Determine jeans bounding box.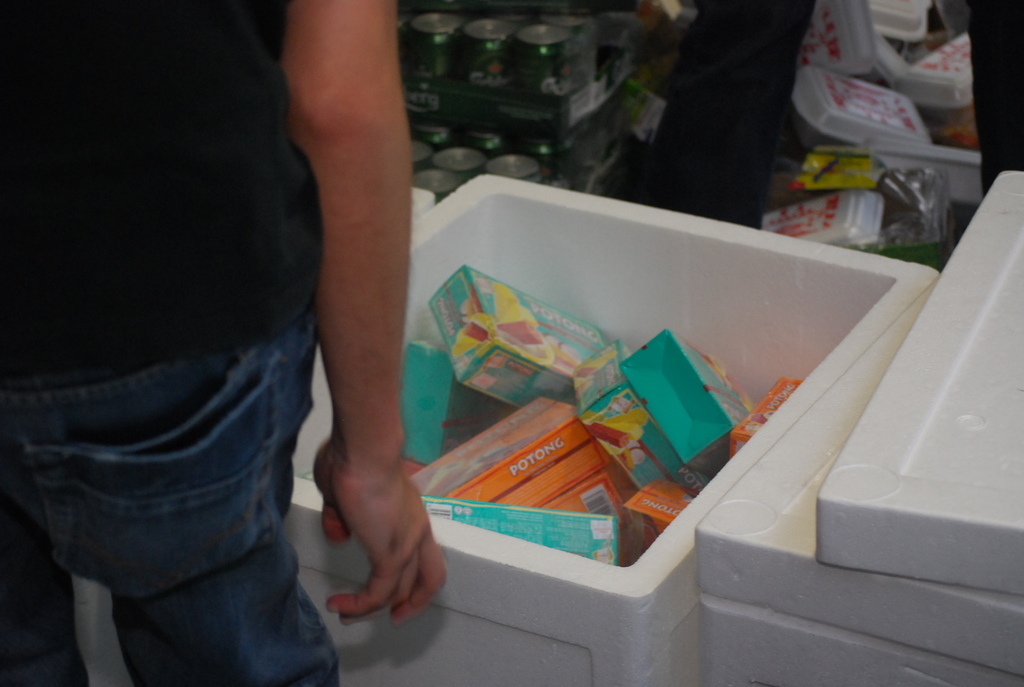
Determined: x1=14, y1=307, x2=339, y2=686.
